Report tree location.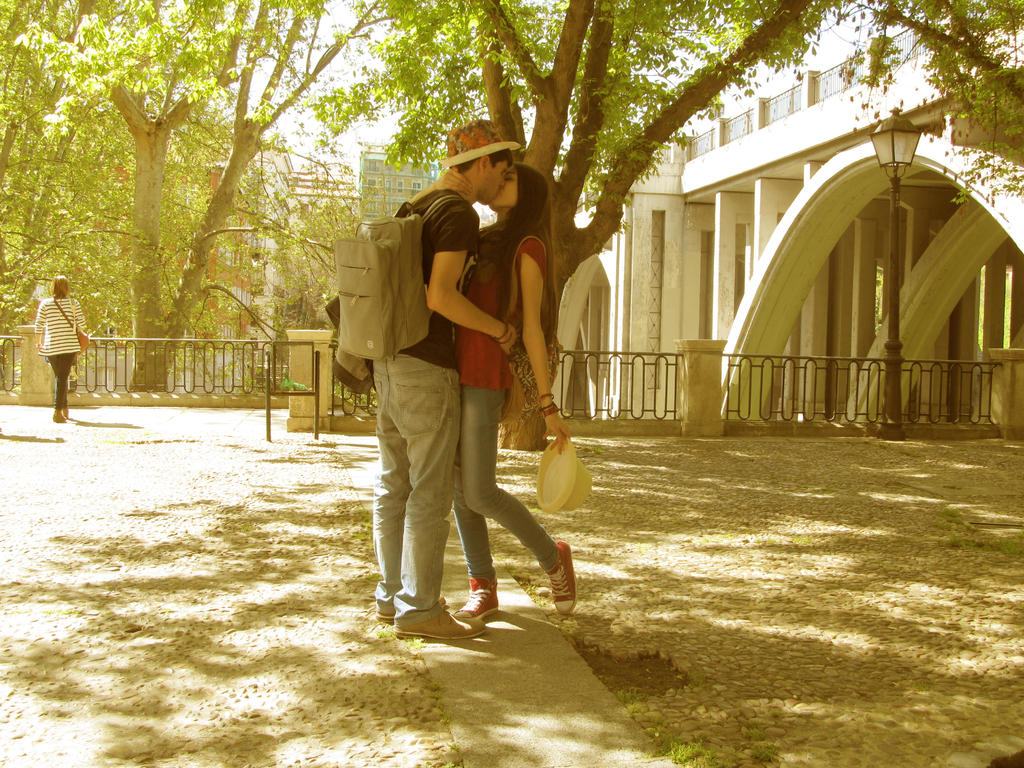
Report: [0, 0, 384, 403].
